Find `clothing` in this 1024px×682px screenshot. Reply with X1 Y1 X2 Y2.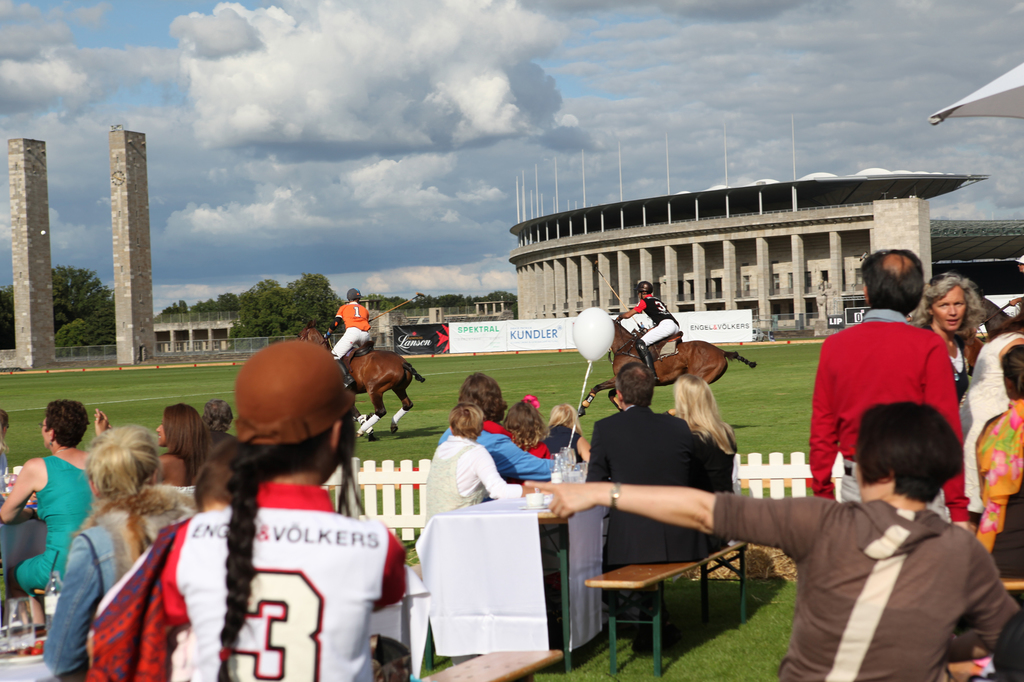
817 299 962 488.
